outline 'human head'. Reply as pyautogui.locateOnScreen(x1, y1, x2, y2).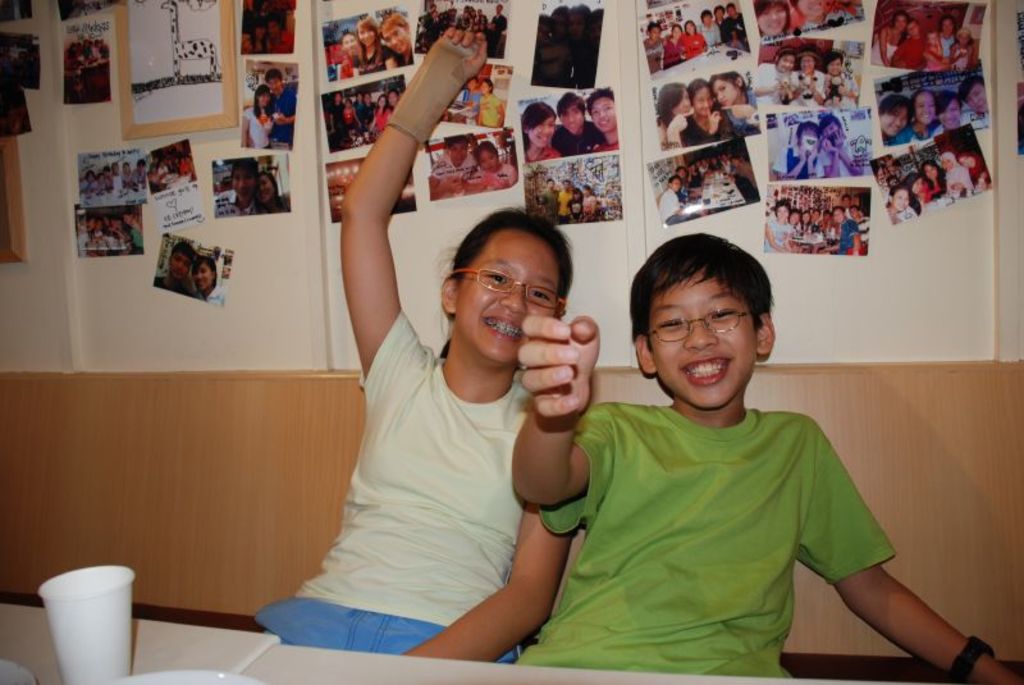
pyautogui.locateOnScreen(588, 90, 617, 131).
